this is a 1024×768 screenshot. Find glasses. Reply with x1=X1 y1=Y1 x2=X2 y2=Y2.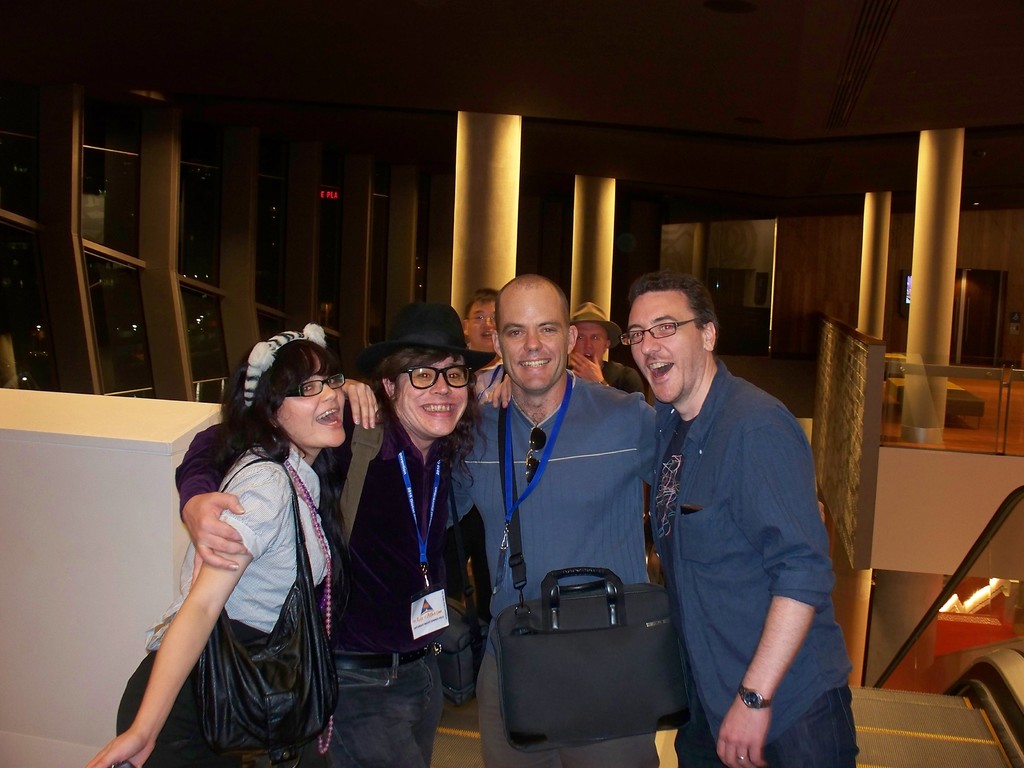
x1=277 y1=371 x2=344 y2=402.
